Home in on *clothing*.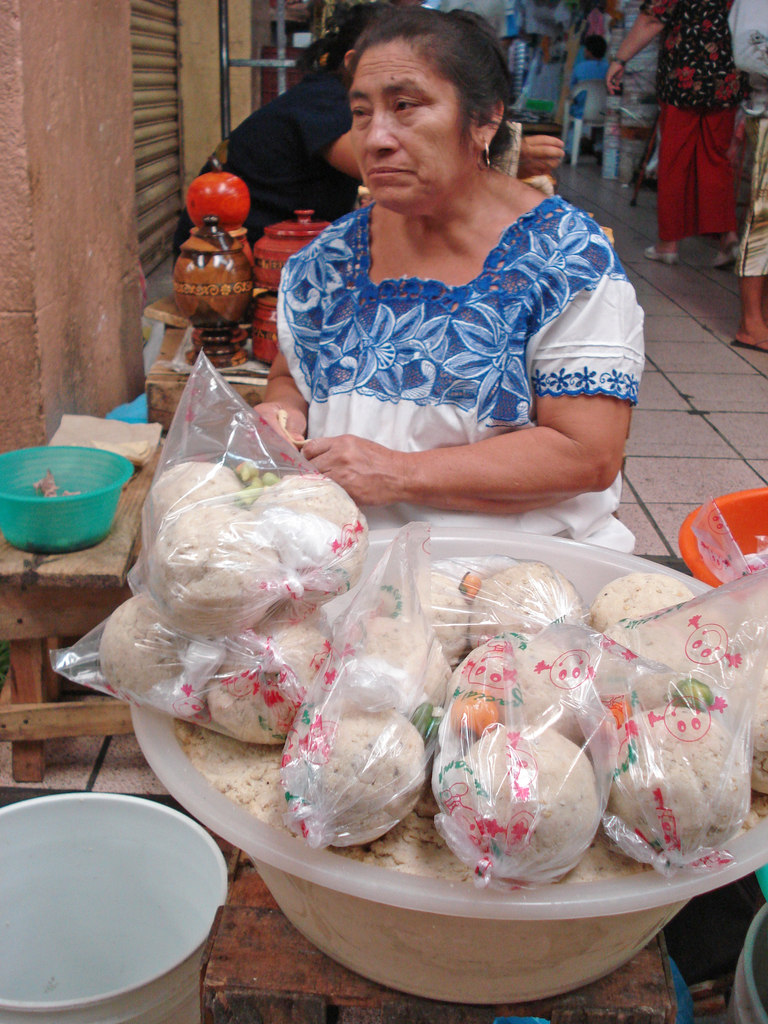
Homed in at rect(239, 179, 644, 576).
